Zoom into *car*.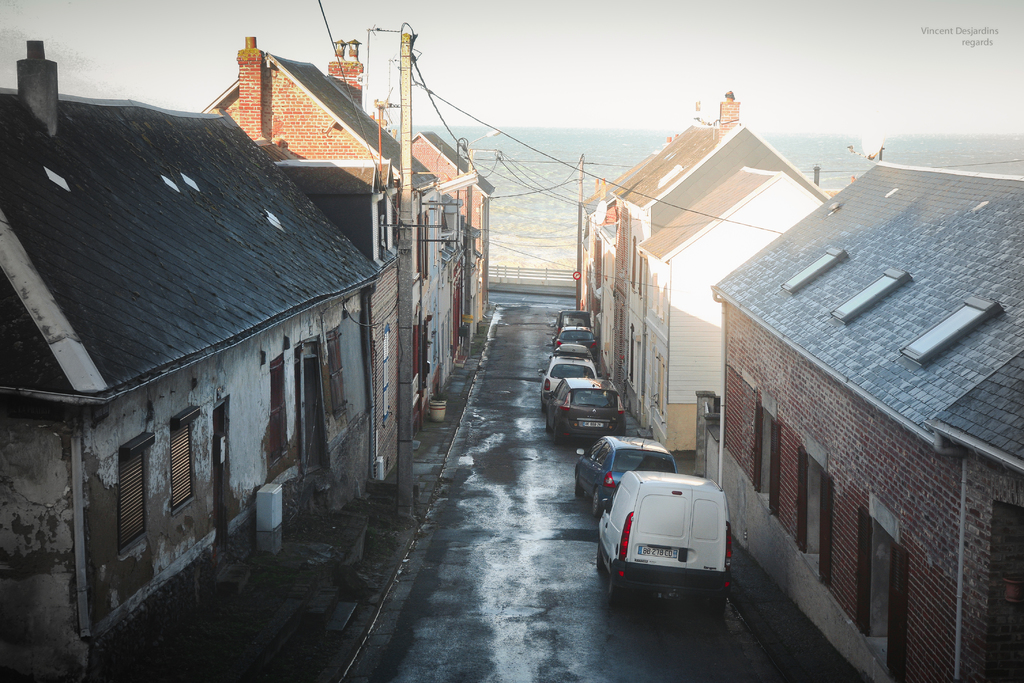
Zoom target: BBox(553, 324, 600, 359).
